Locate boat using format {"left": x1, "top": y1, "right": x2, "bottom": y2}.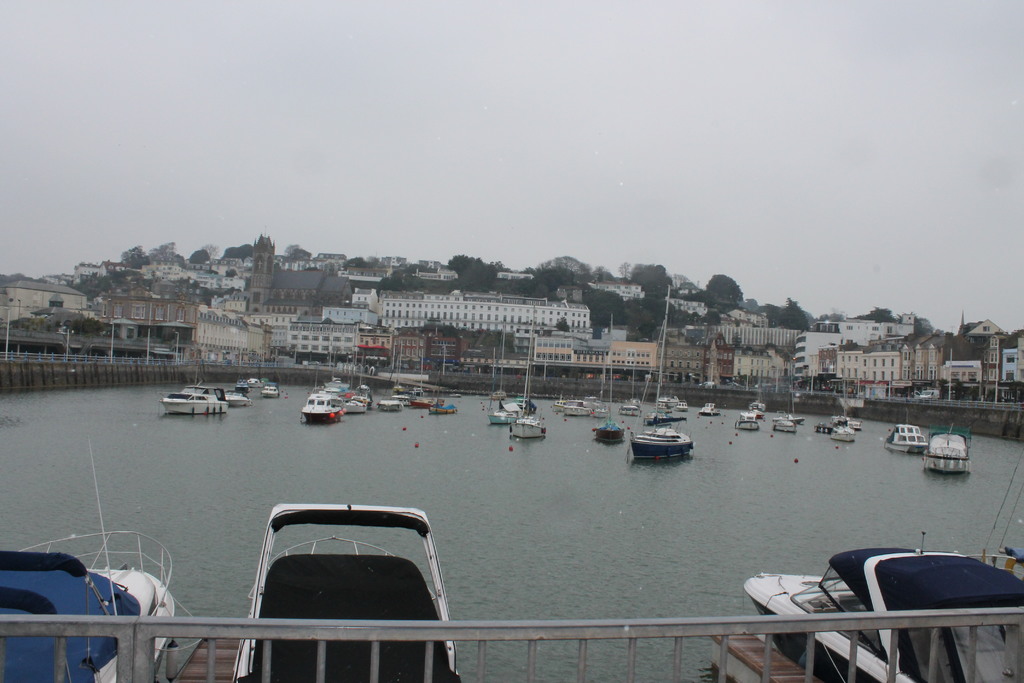
{"left": 750, "top": 397, "right": 766, "bottom": 409}.
